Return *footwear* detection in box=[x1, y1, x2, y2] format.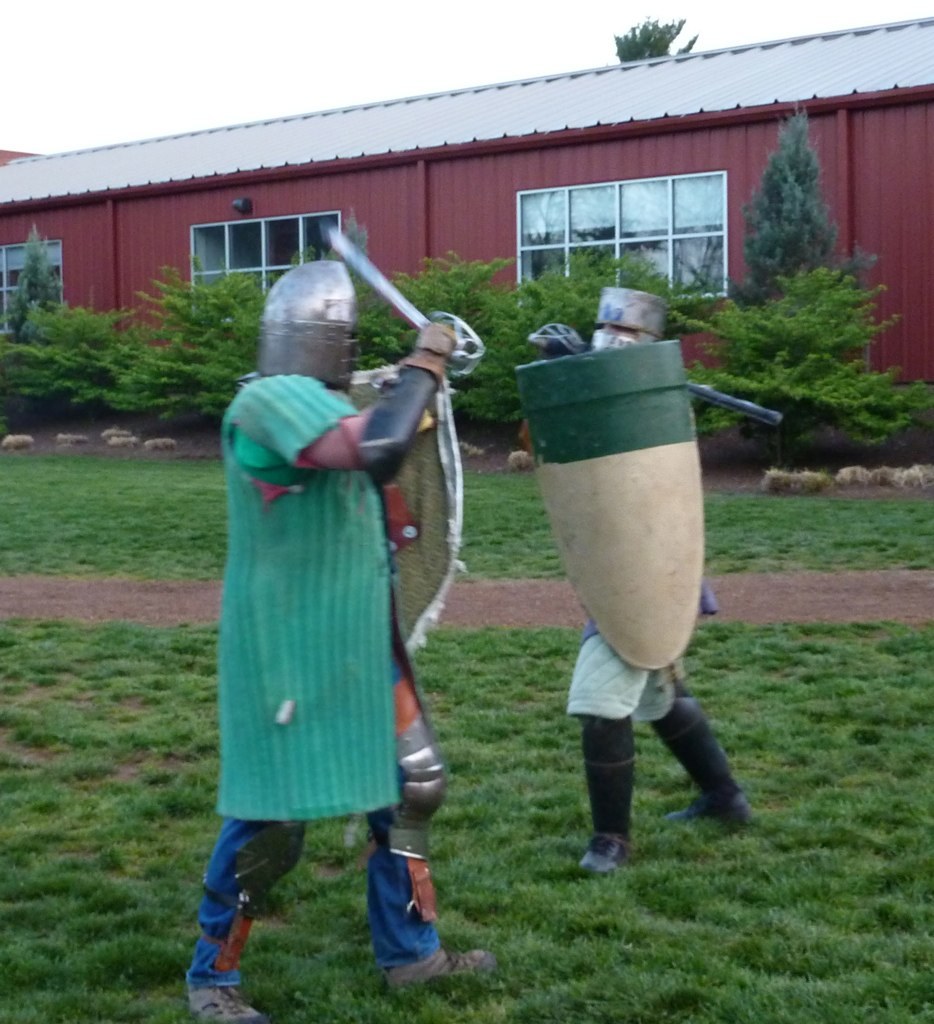
box=[669, 803, 761, 824].
